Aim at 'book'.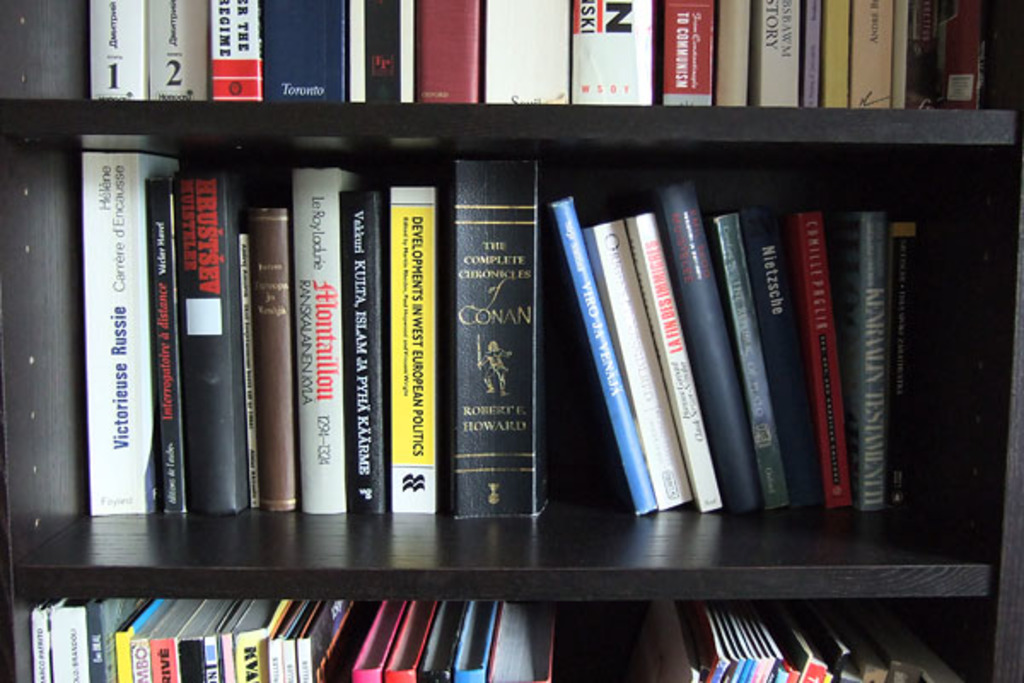
Aimed at {"left": 379, "top": 184, "right": 449, "bottom": 519}.
